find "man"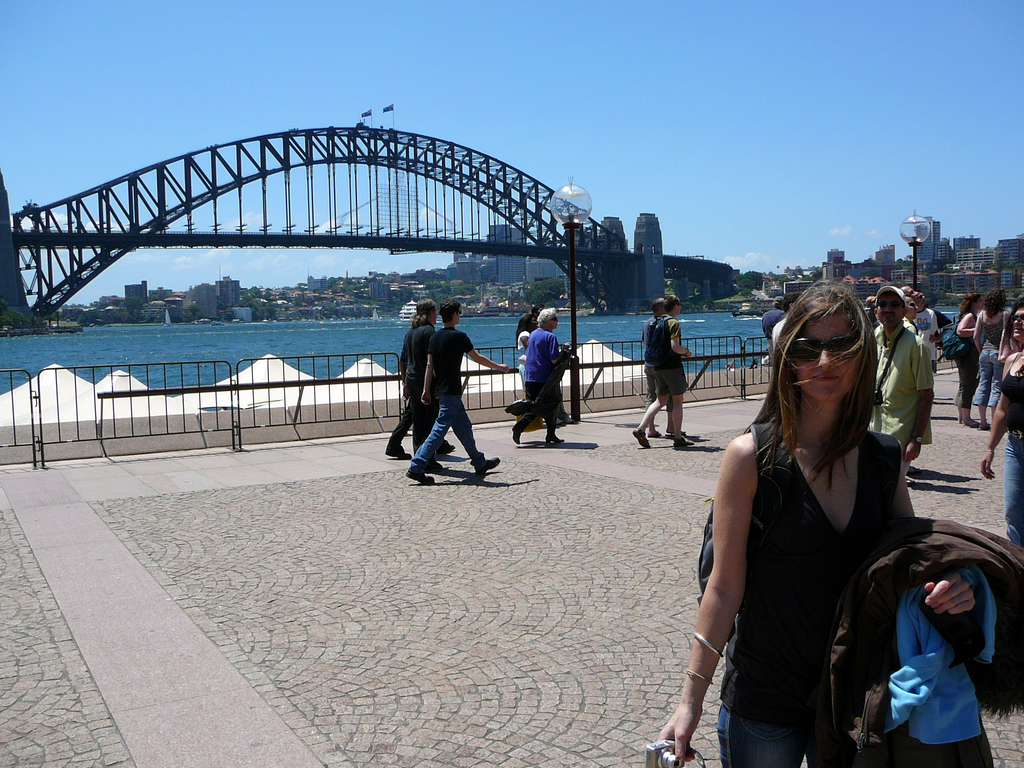
866/296/878/330
